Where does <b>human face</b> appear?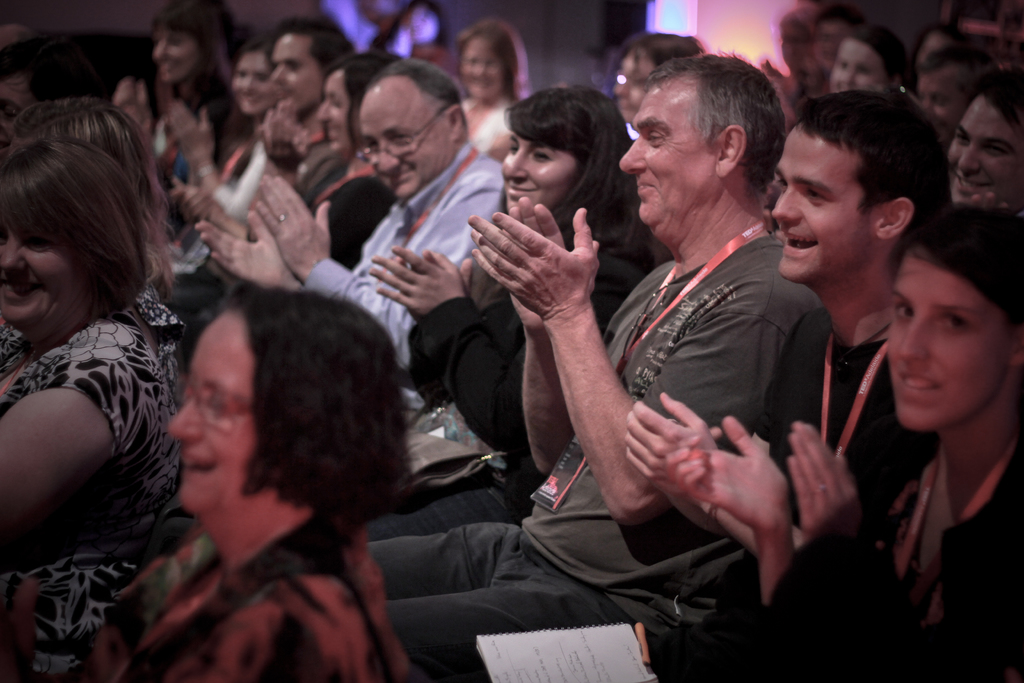
Appears at 919/66/974/140.
